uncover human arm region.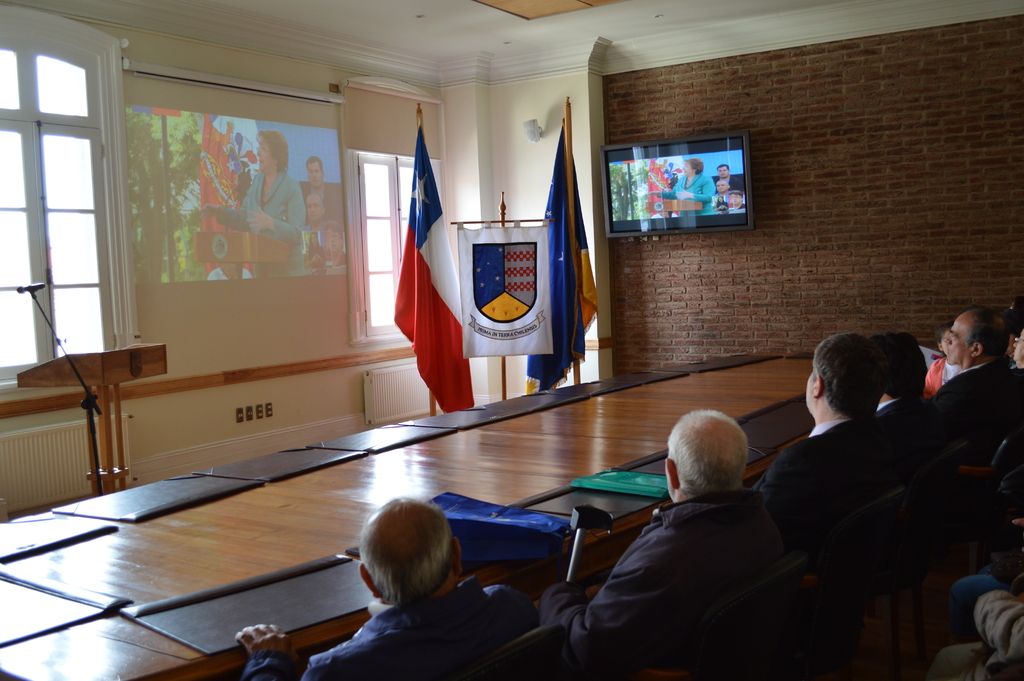
Uncovered: l=199, t=198, r=249, b=236.
